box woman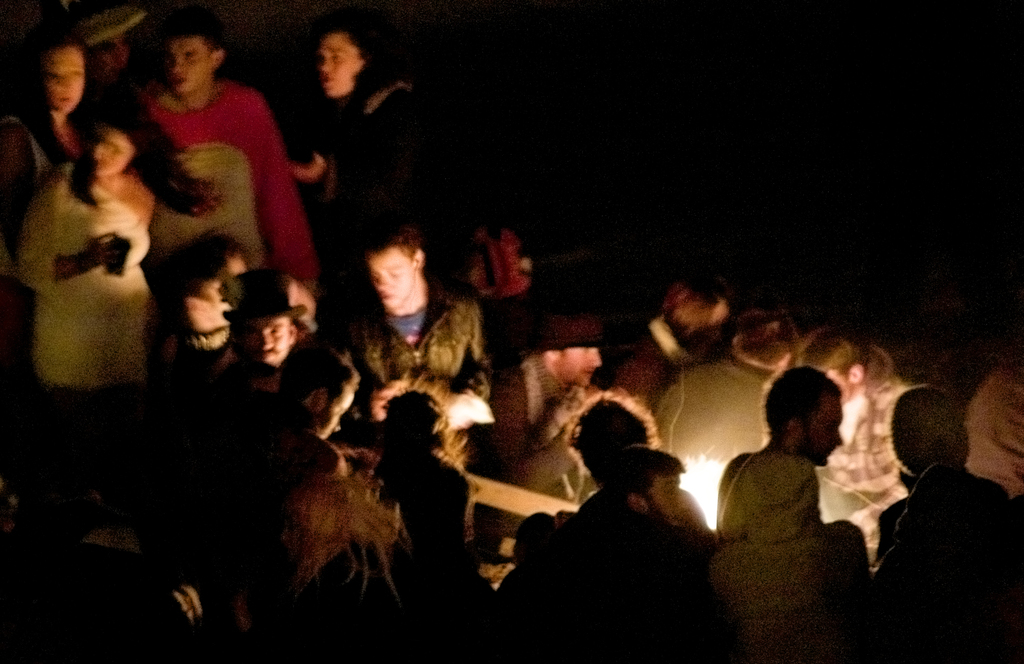
{"left": 0, "top": 33, "right": 127, "bottom": 300}
